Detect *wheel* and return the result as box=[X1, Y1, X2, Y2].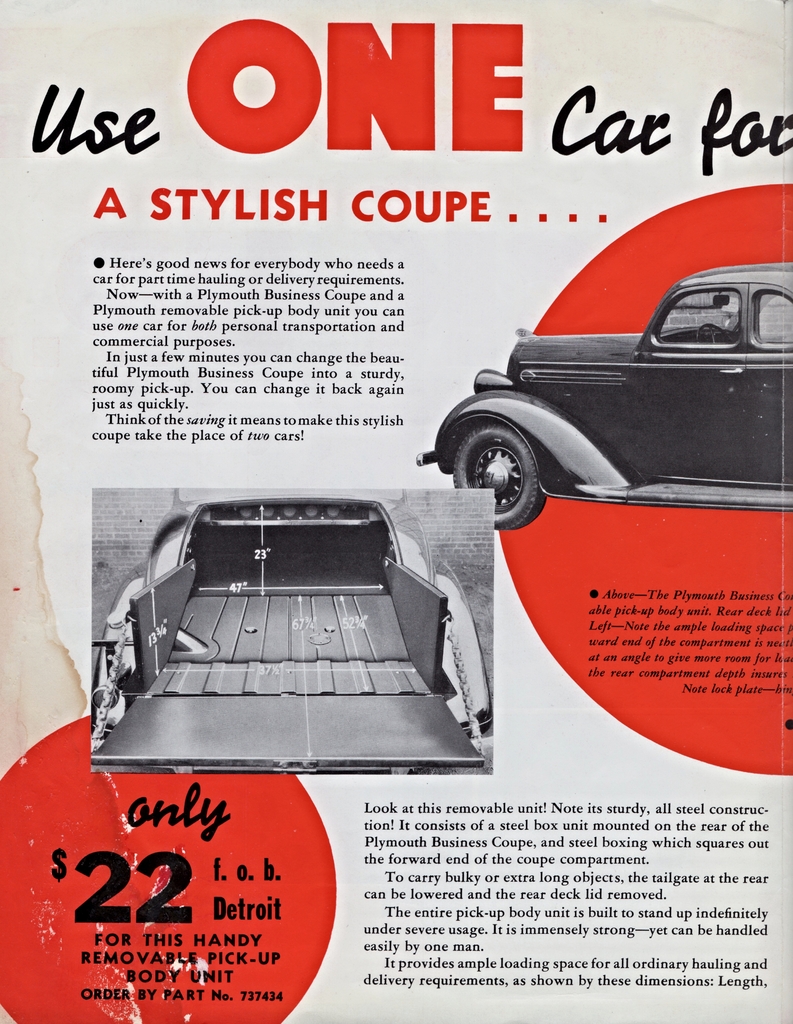
box=[458, 411, 556, 515].
